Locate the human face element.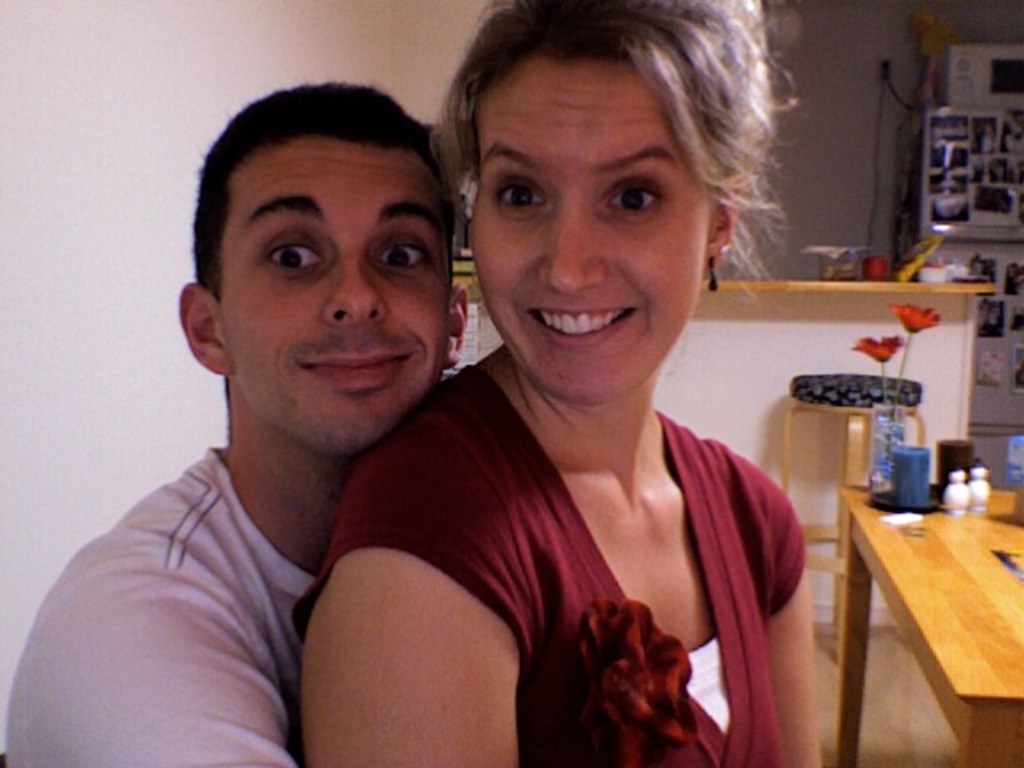
Element bbox: x1=458 y1=56 x2=702 y2=402.
